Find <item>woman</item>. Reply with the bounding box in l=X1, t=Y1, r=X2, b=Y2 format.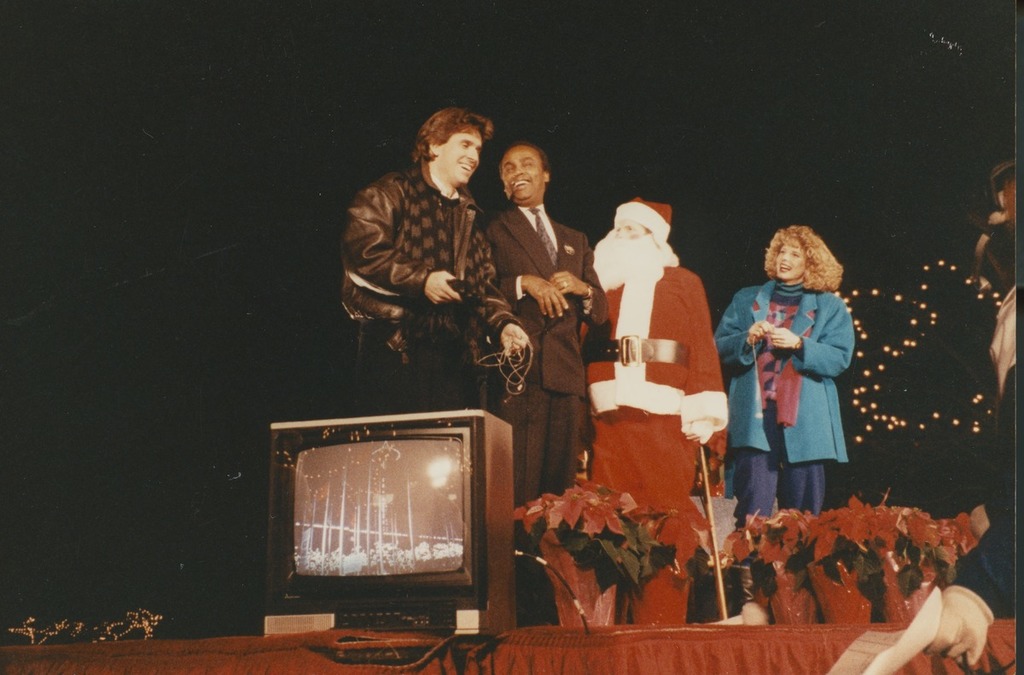
l=734, t=221, r=860, b=528.
